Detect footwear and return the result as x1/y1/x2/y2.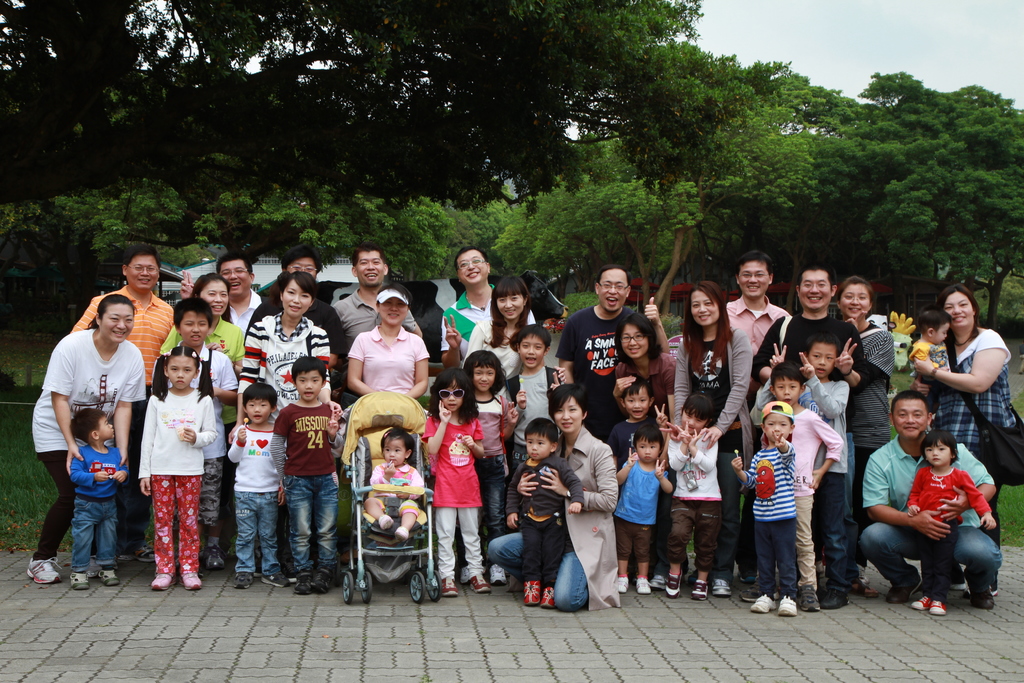
822/591/849/609.
